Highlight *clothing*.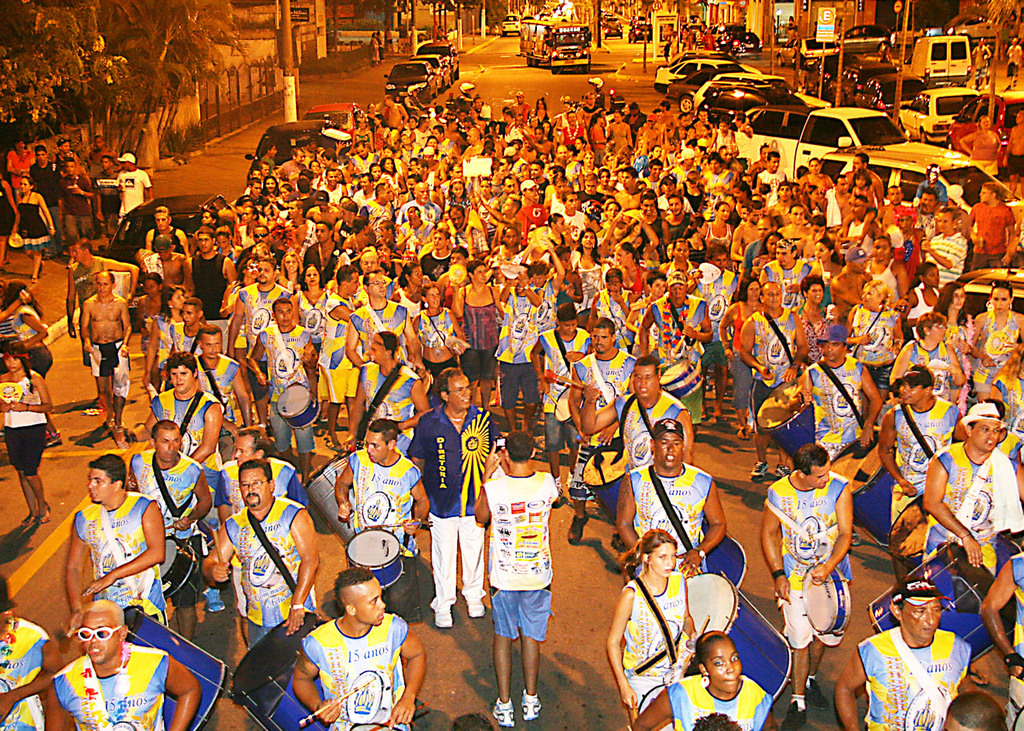
Highlighted region: (x1=93, y1=344, x2=136, y2=403).
